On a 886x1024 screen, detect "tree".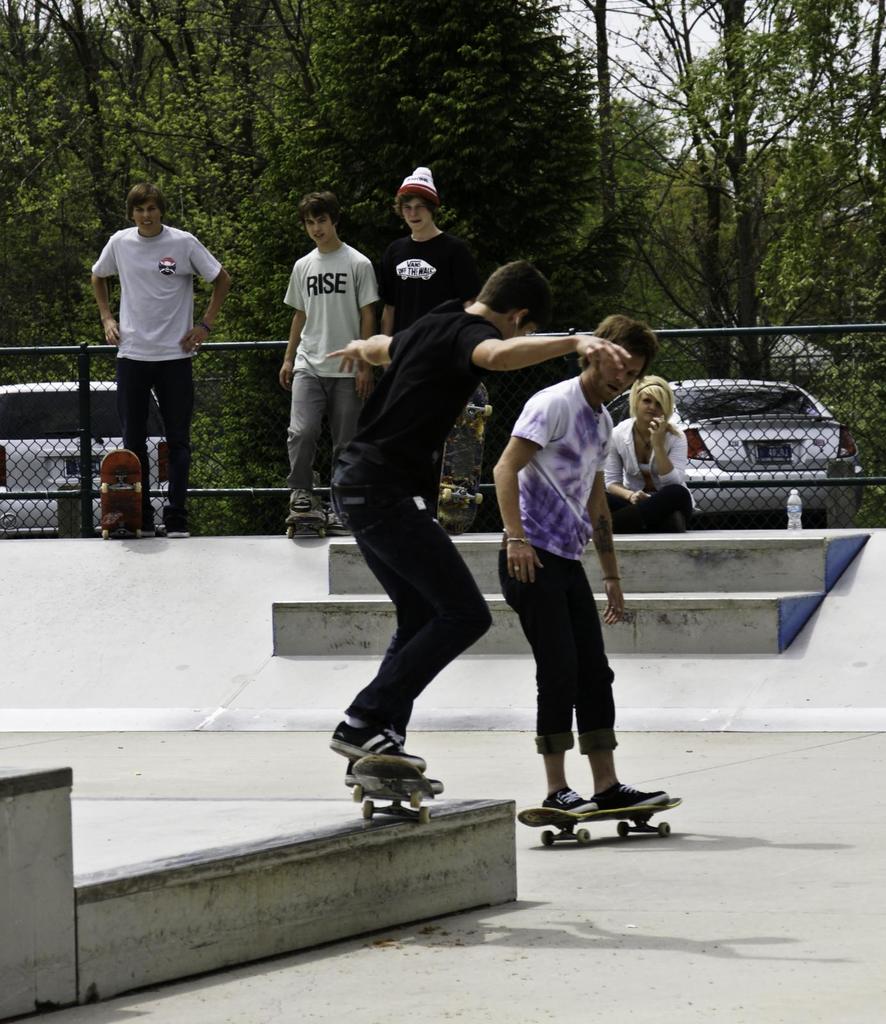
(632,30,839,331).
